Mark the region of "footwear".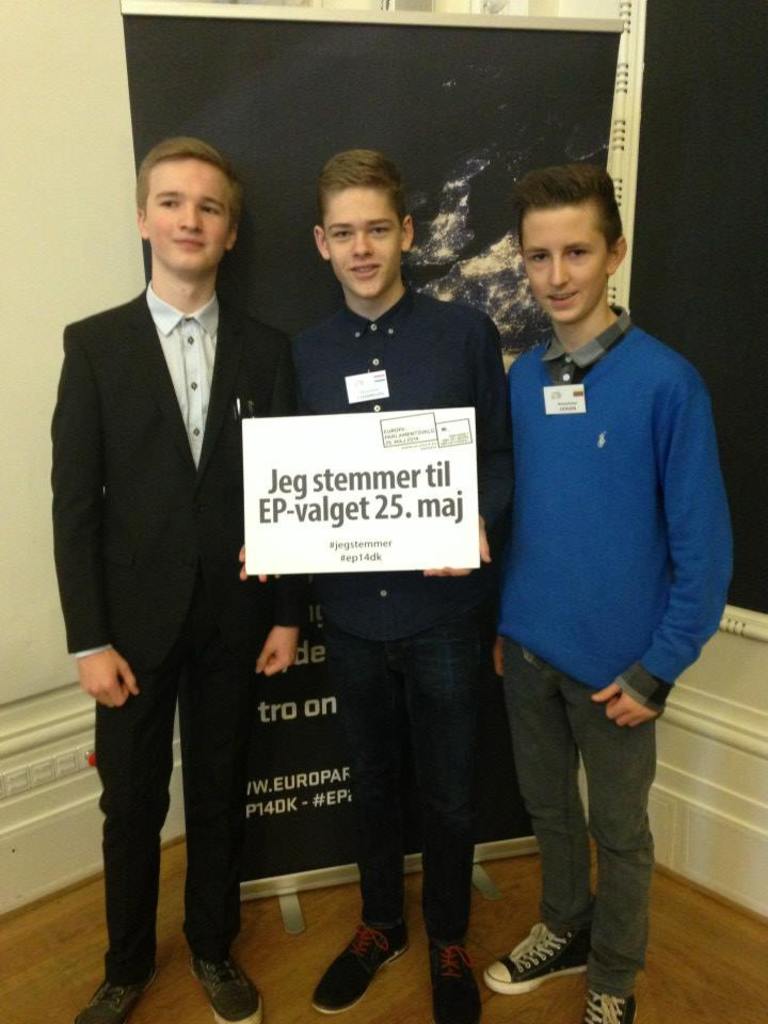
Region: BBox(187, 949, 270, 1023).
